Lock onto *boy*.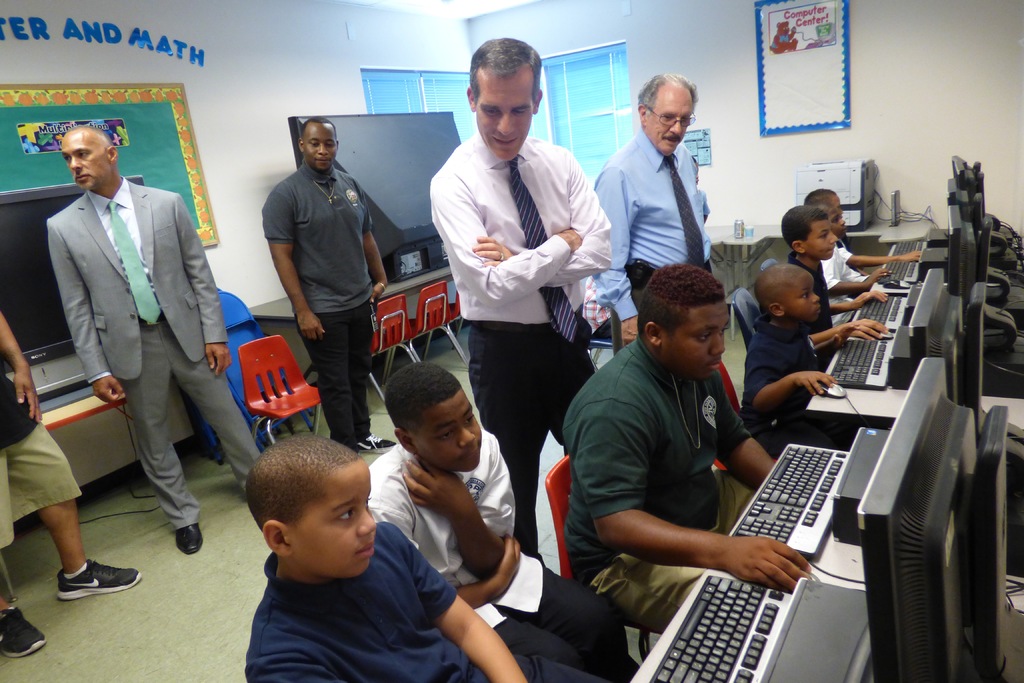
Locked: Rect(740, 256, 858, 463).
